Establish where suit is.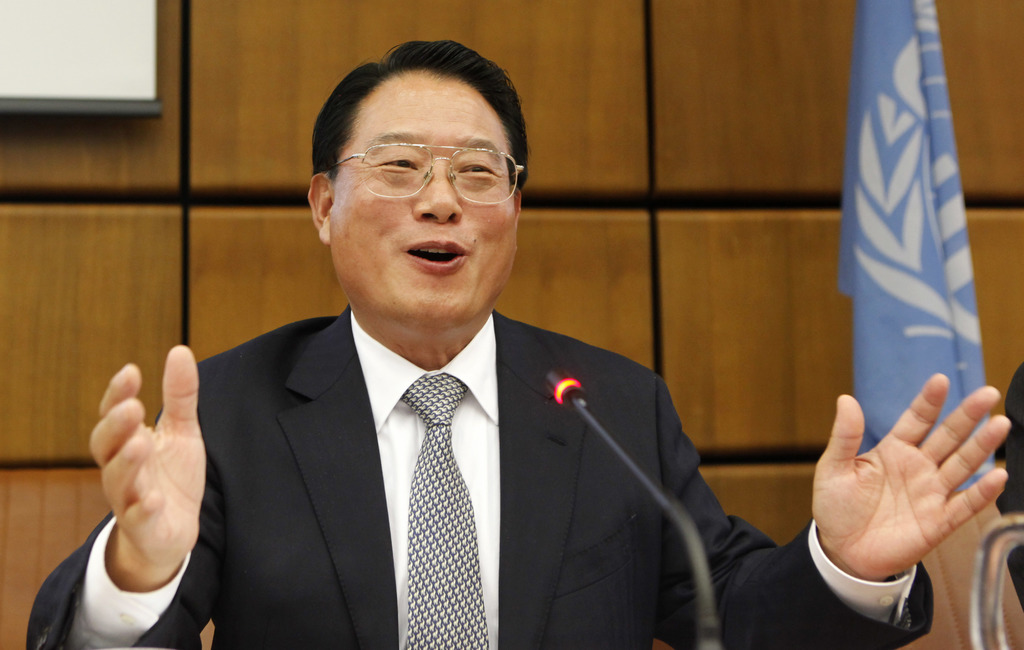
Established at 126 241 735 643.
